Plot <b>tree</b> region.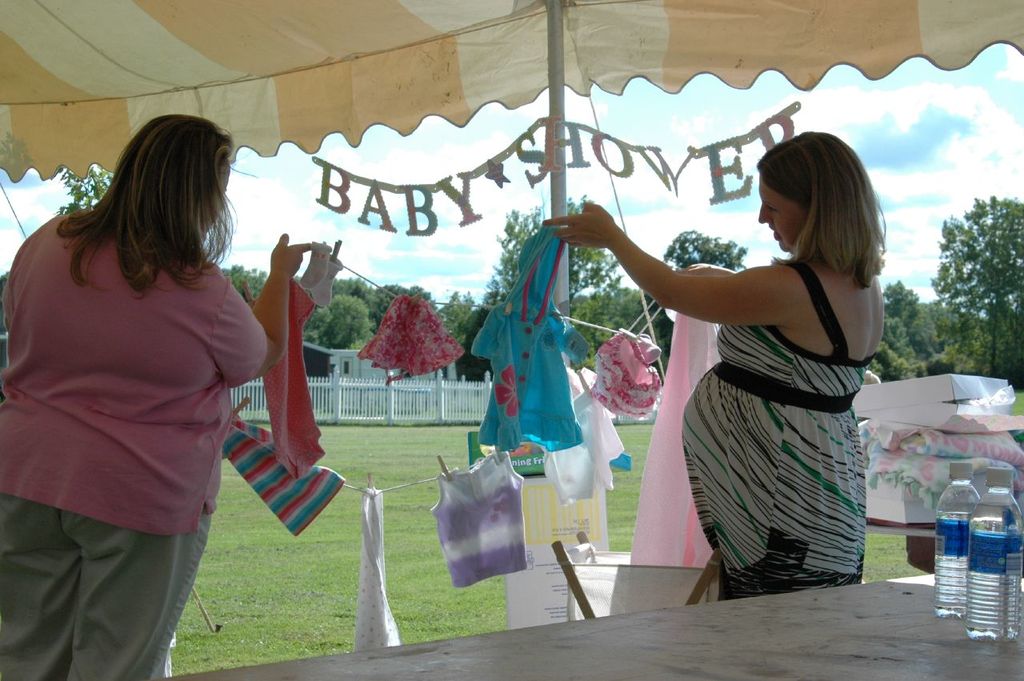
Plotted at l=880, t=278, r=943, b=379.
